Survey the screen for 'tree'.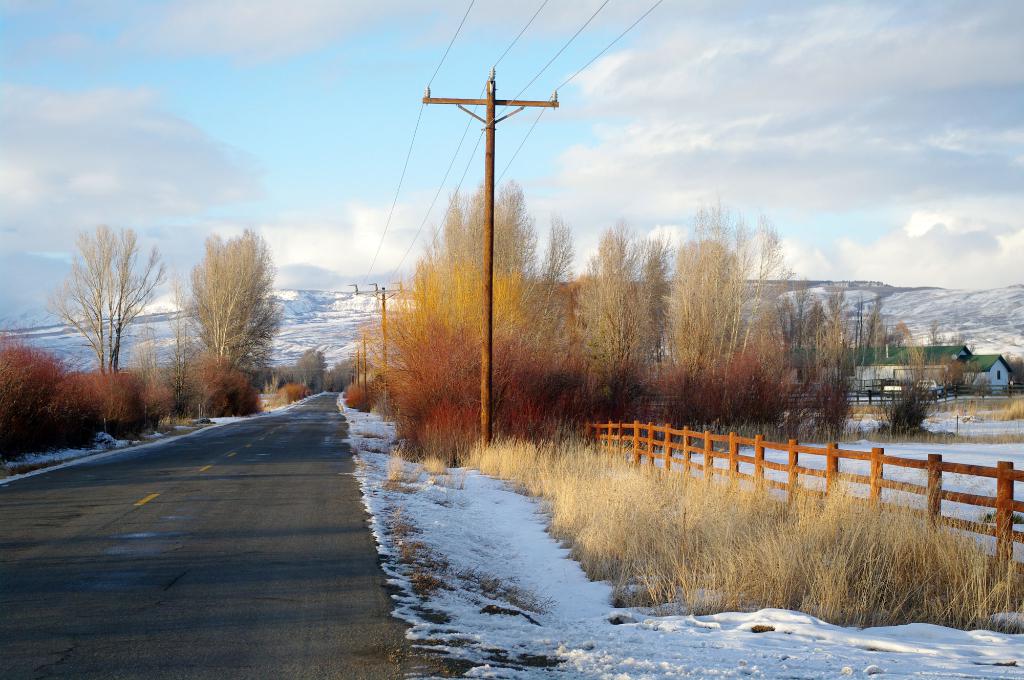
Survey found: box=[46, 222, 170, 378].
